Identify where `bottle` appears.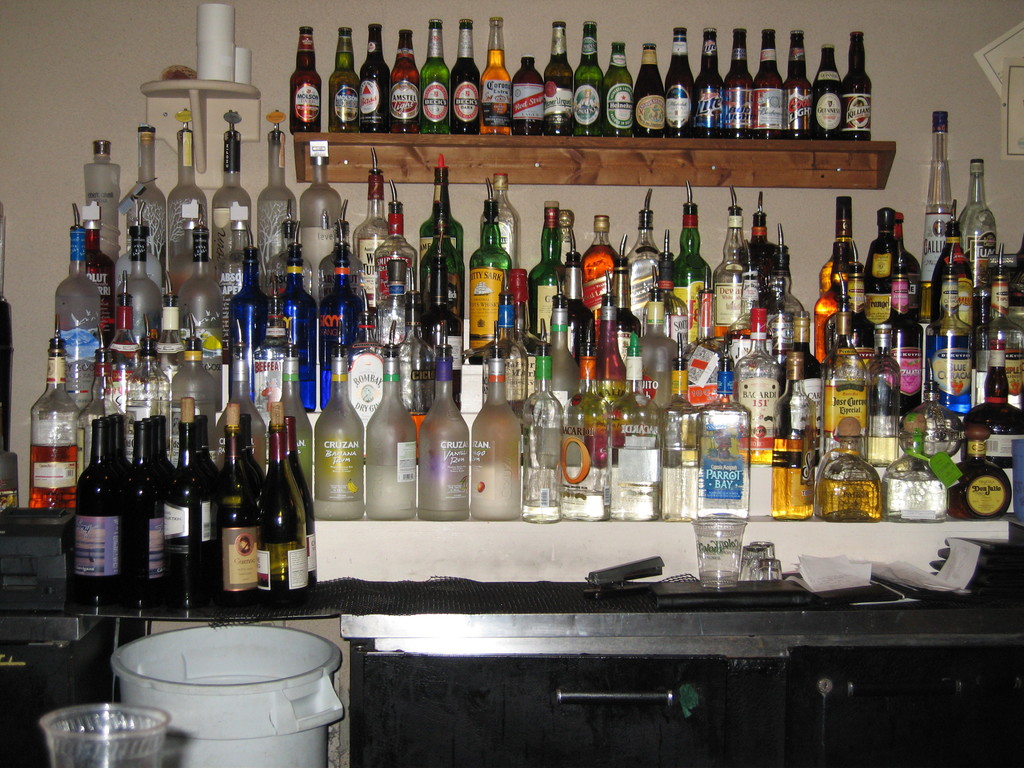
Appears at [287,22,324,134].
